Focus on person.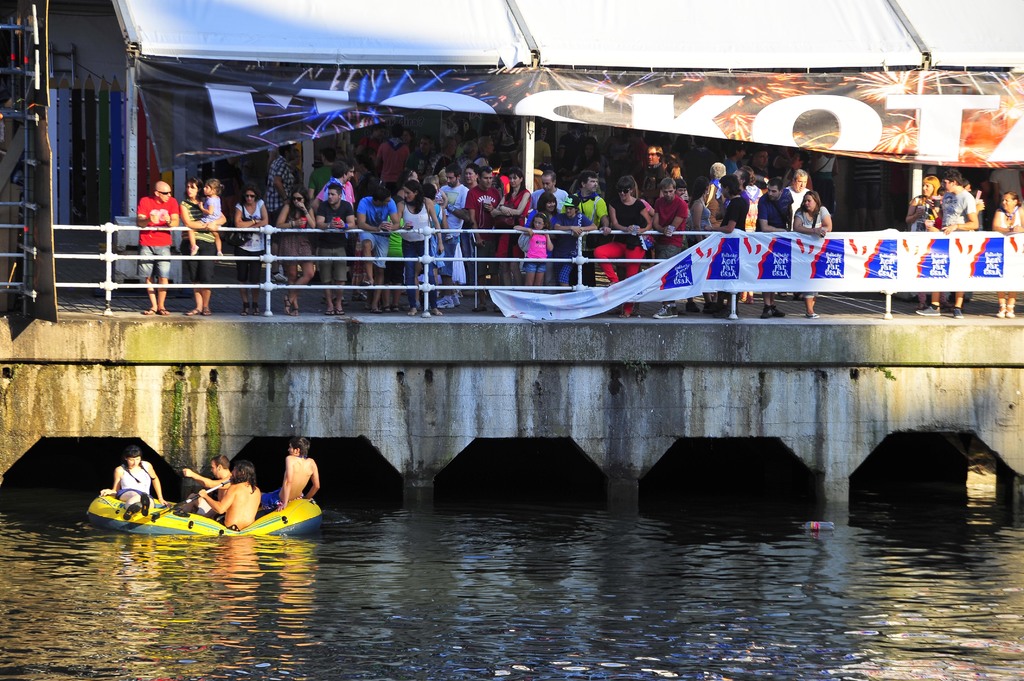
Focused at locate(319, 156, 344, 207).
